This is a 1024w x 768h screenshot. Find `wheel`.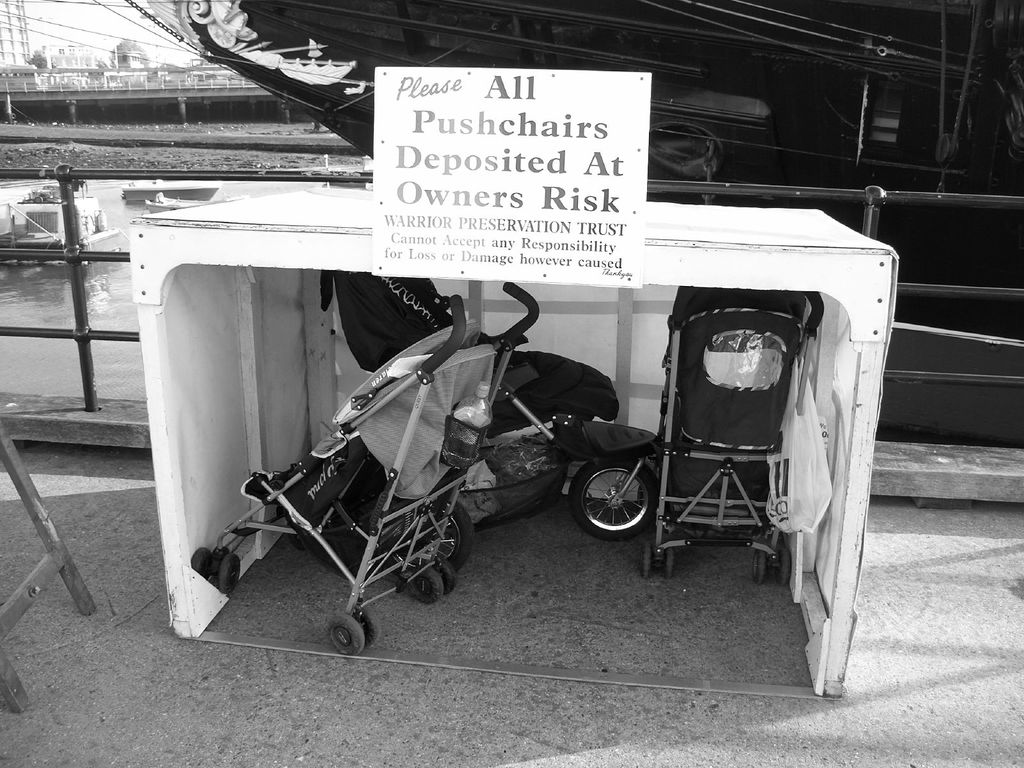
Bounding box: box(430, 499, 472, 572).
